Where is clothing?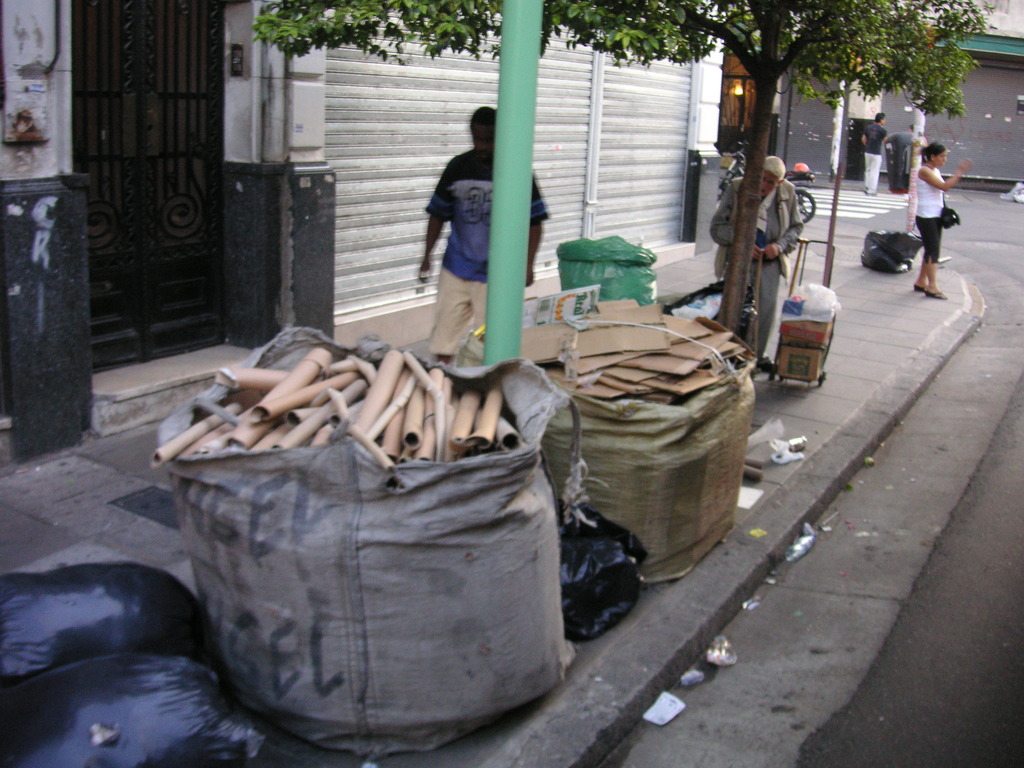
detection(709, 180, 808, 360).
